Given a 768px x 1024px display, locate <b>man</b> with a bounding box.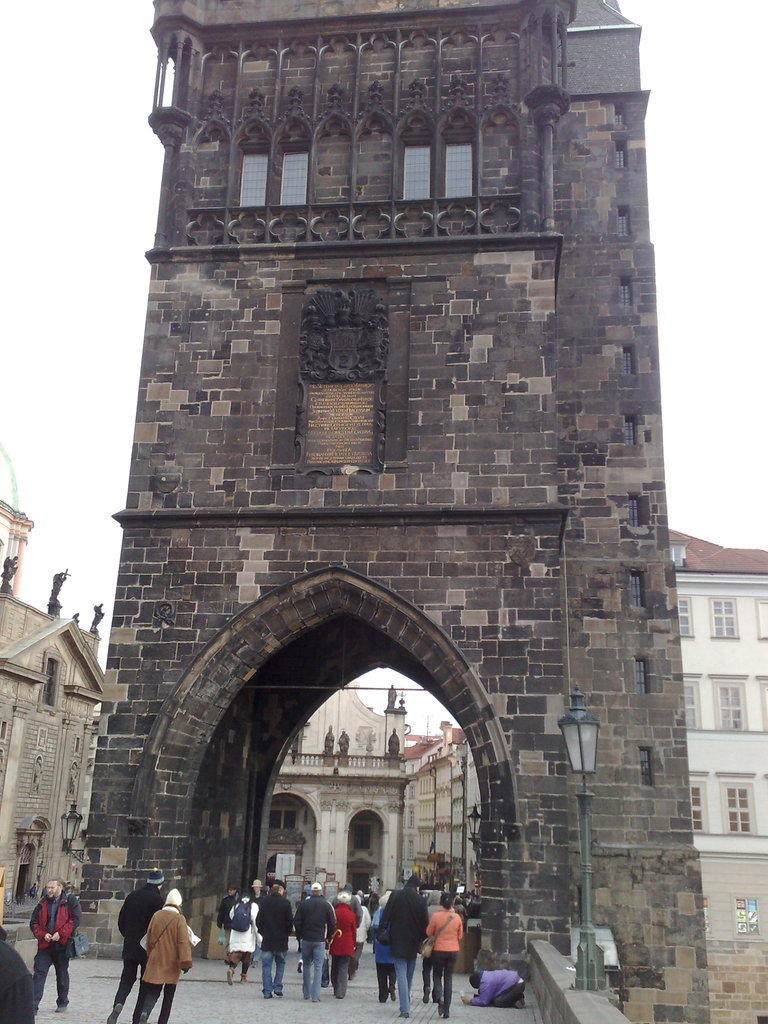
Located: left=251, top=886, right=293, bottom=996.
